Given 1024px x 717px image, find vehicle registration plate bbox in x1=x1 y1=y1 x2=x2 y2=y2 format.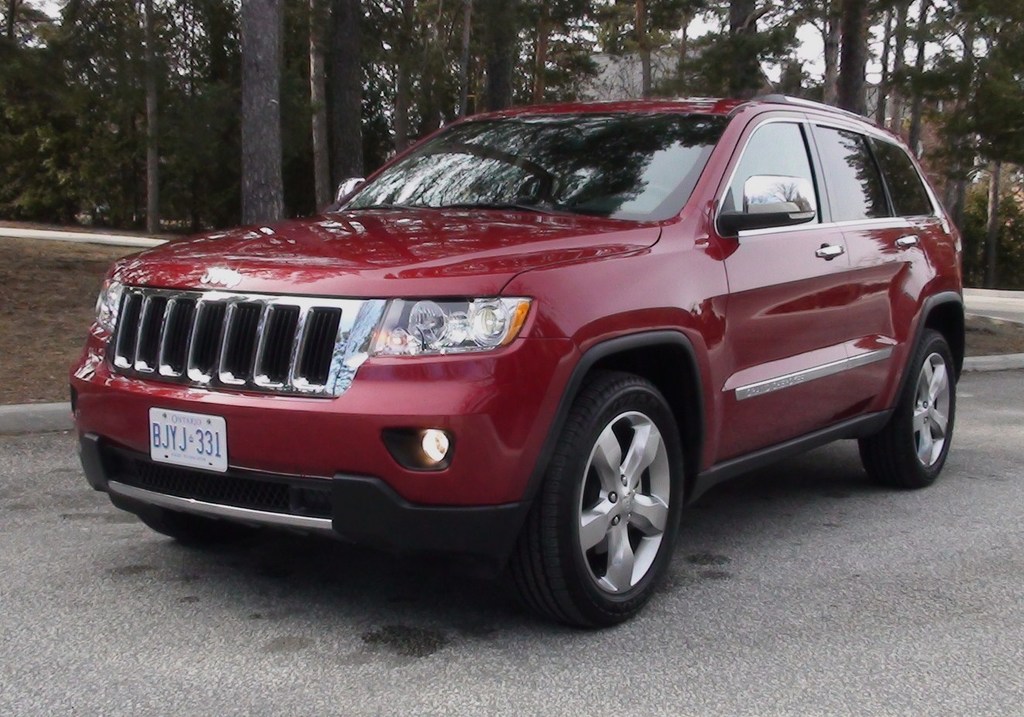
x1=146 y1=405 x2=227 y2=469.
